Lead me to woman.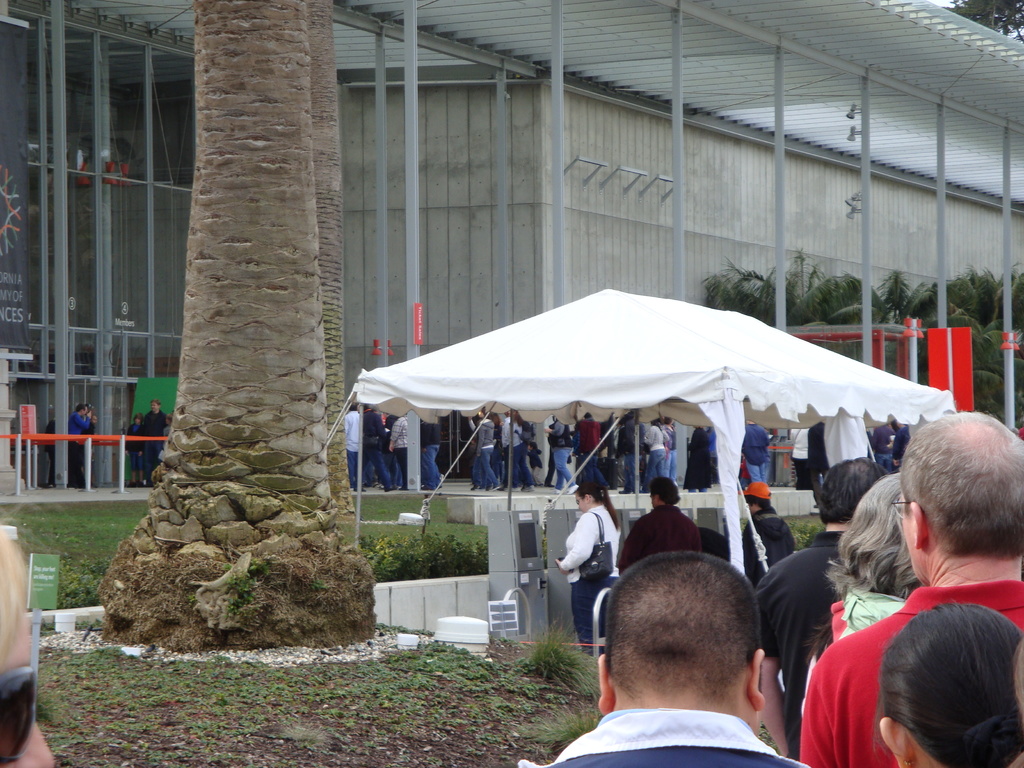
Lead to {"left": 664, "top": 418, "right": 678, "bottom": 483}.
